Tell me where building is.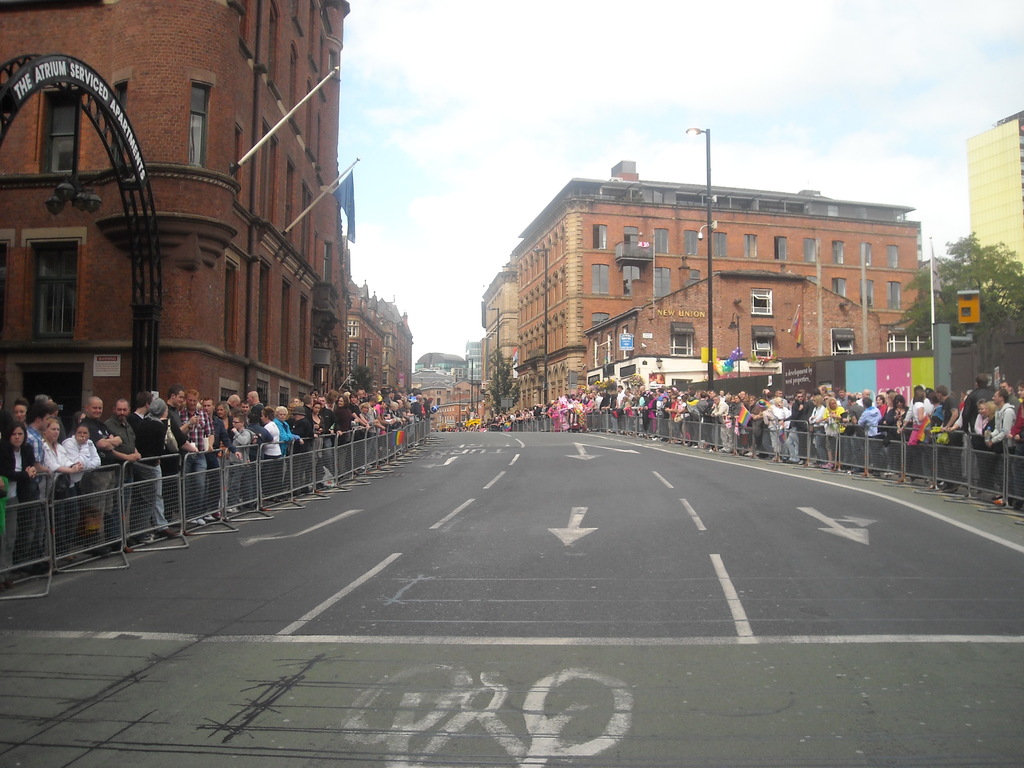
building is at bbox=[479, 270, 520, 394].
